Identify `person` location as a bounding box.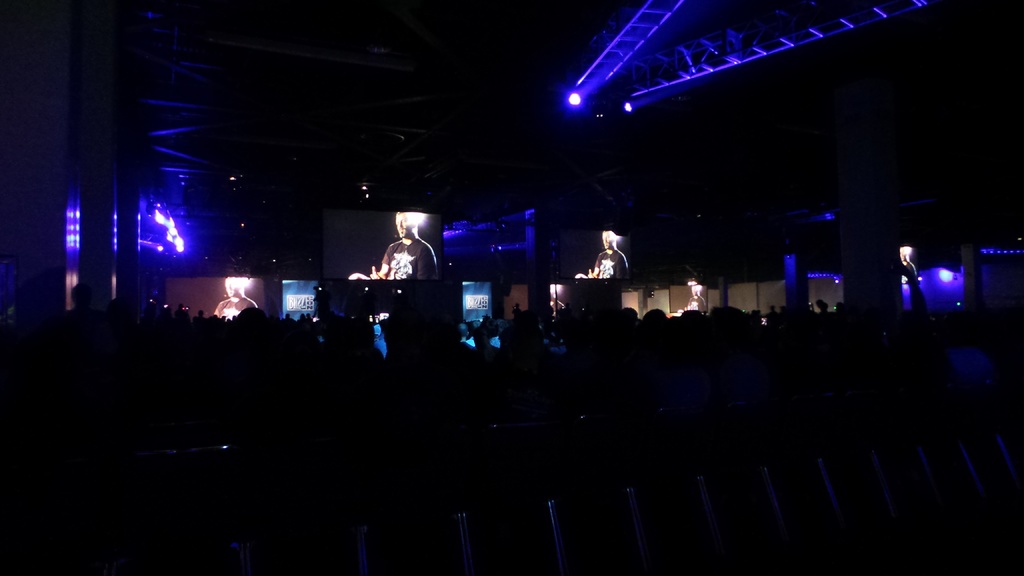
crop(593, 226, 642, 298).
